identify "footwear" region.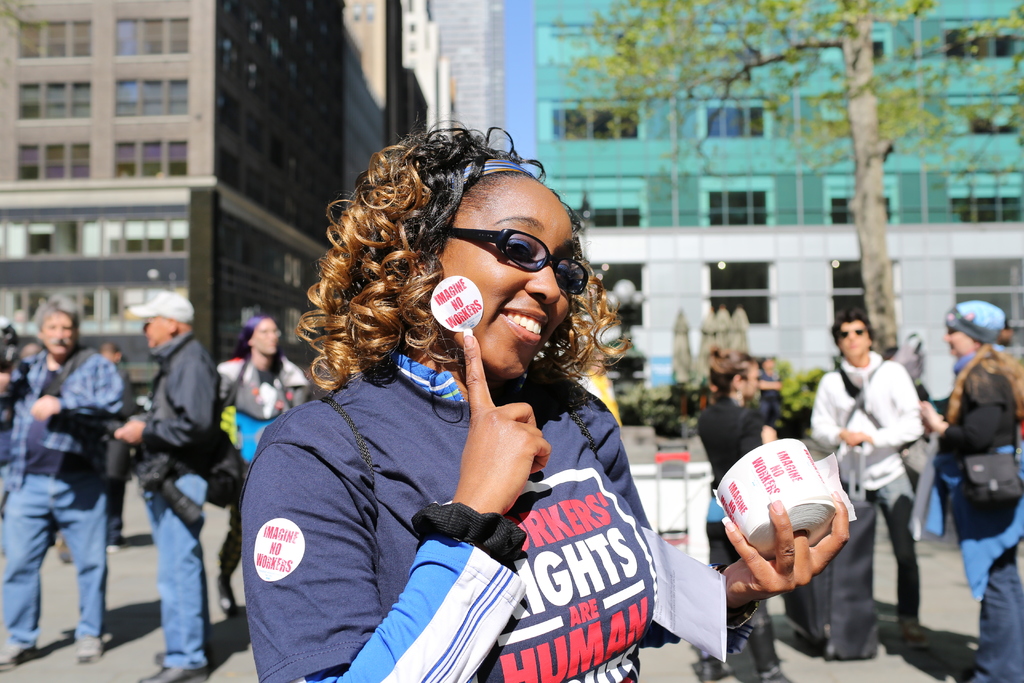
Region: l=910, t=630, r=924, b=651.
